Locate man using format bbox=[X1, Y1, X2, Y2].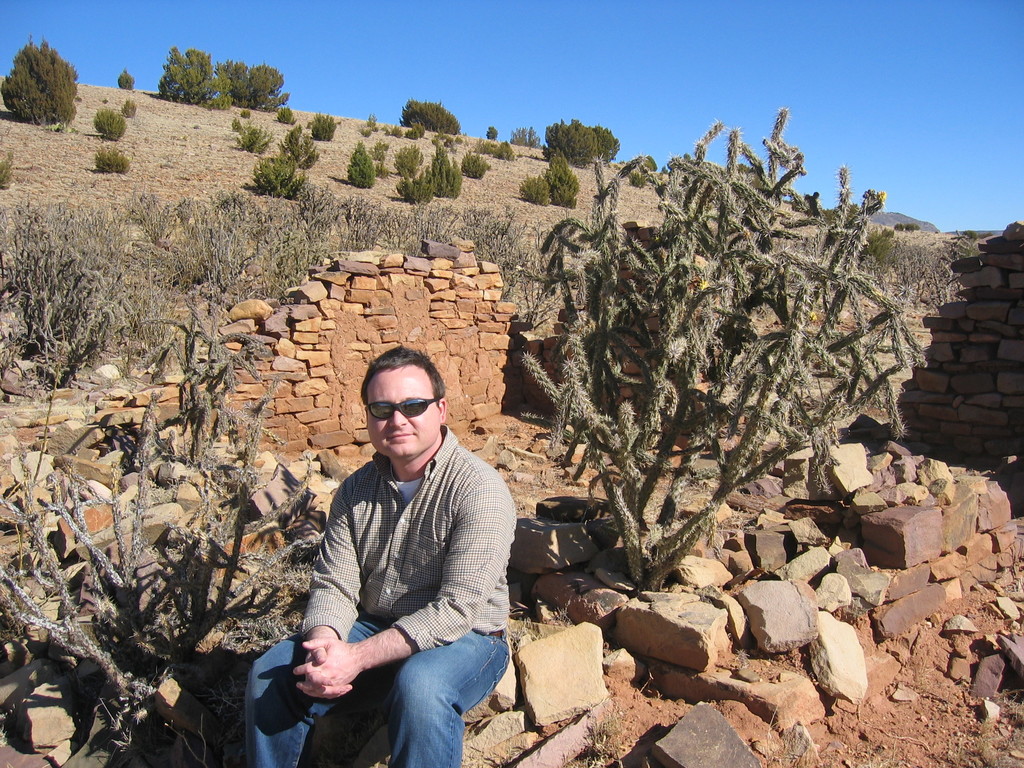
bbox=[249, 348, 513, 767].
